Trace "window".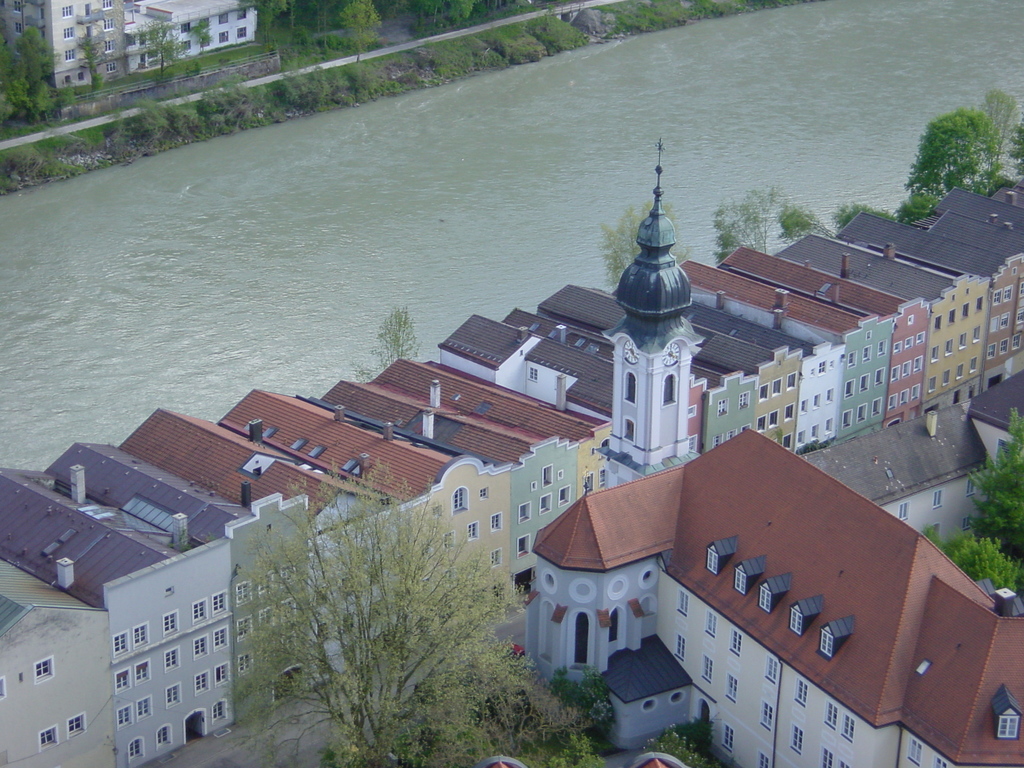
Traced to 709, 548, 726, 573.
